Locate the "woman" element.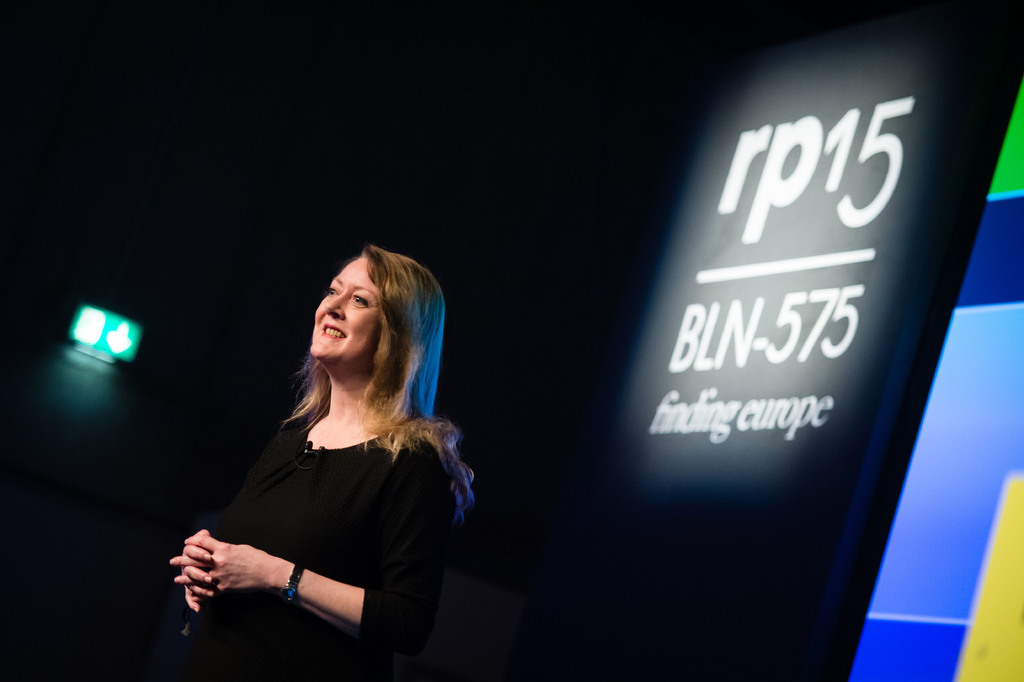
Element bbox: rect(185, 242, 477, 672).
